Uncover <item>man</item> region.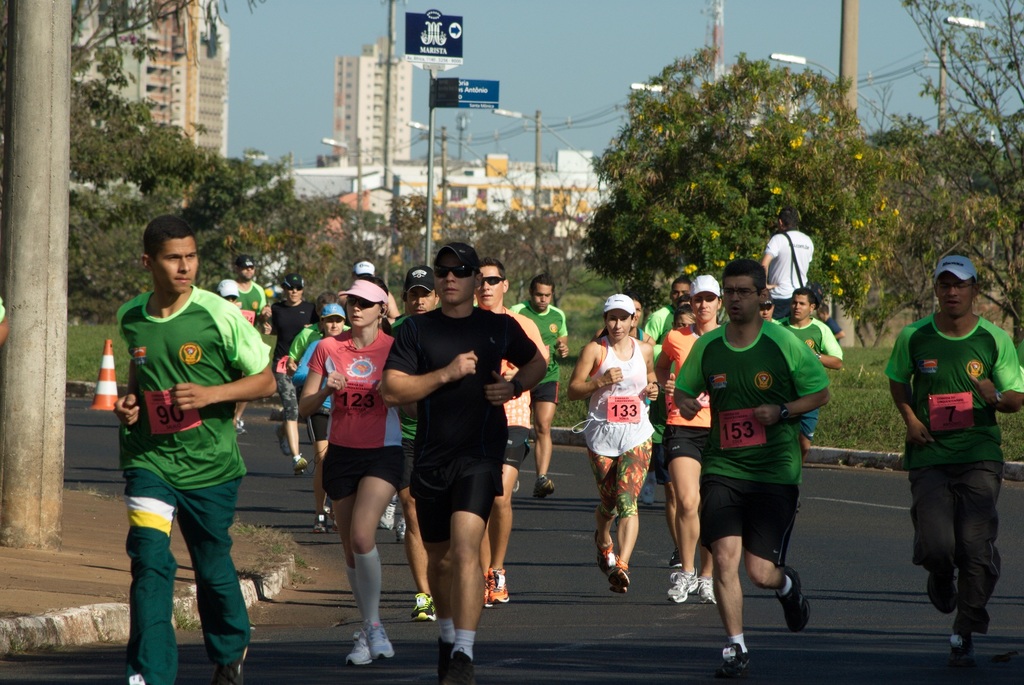
Uncovered: BBox(383, 262, 459, 620).
